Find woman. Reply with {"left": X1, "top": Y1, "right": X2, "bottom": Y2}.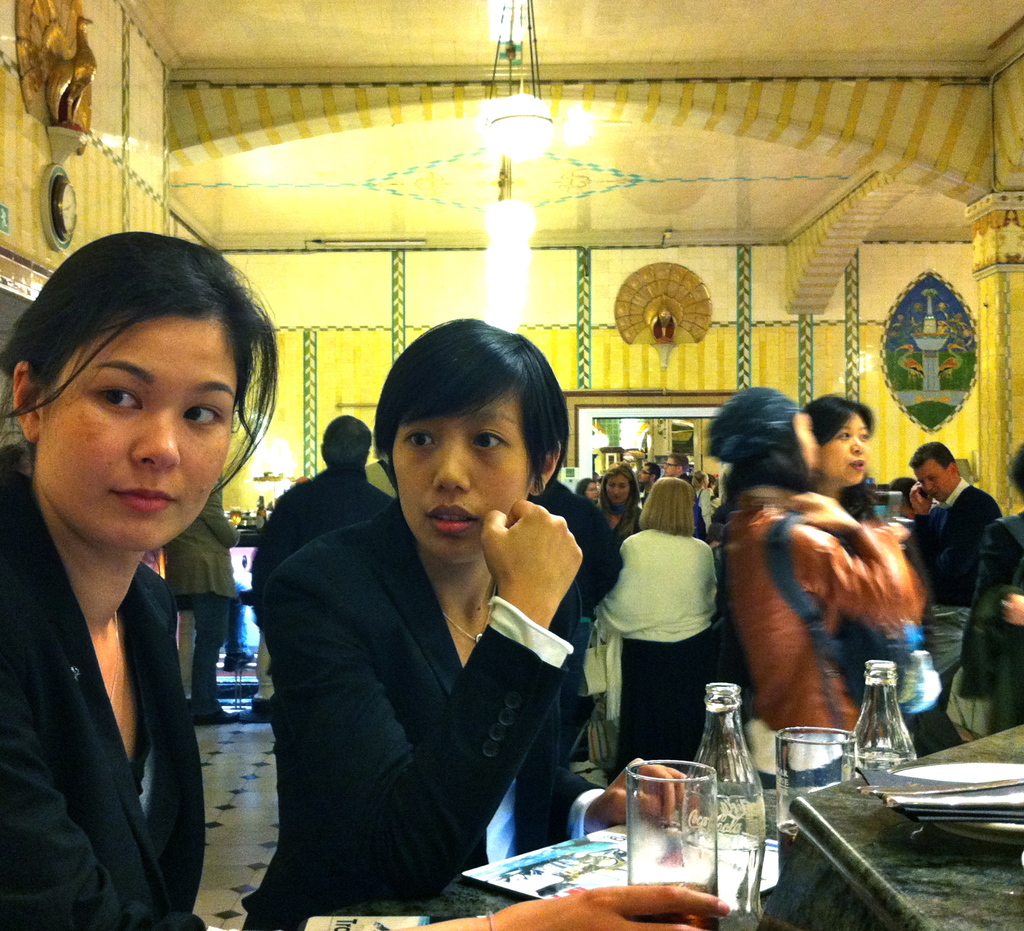
{"left": 593, "top": 461, "right": 644, "bottom": 531}.
